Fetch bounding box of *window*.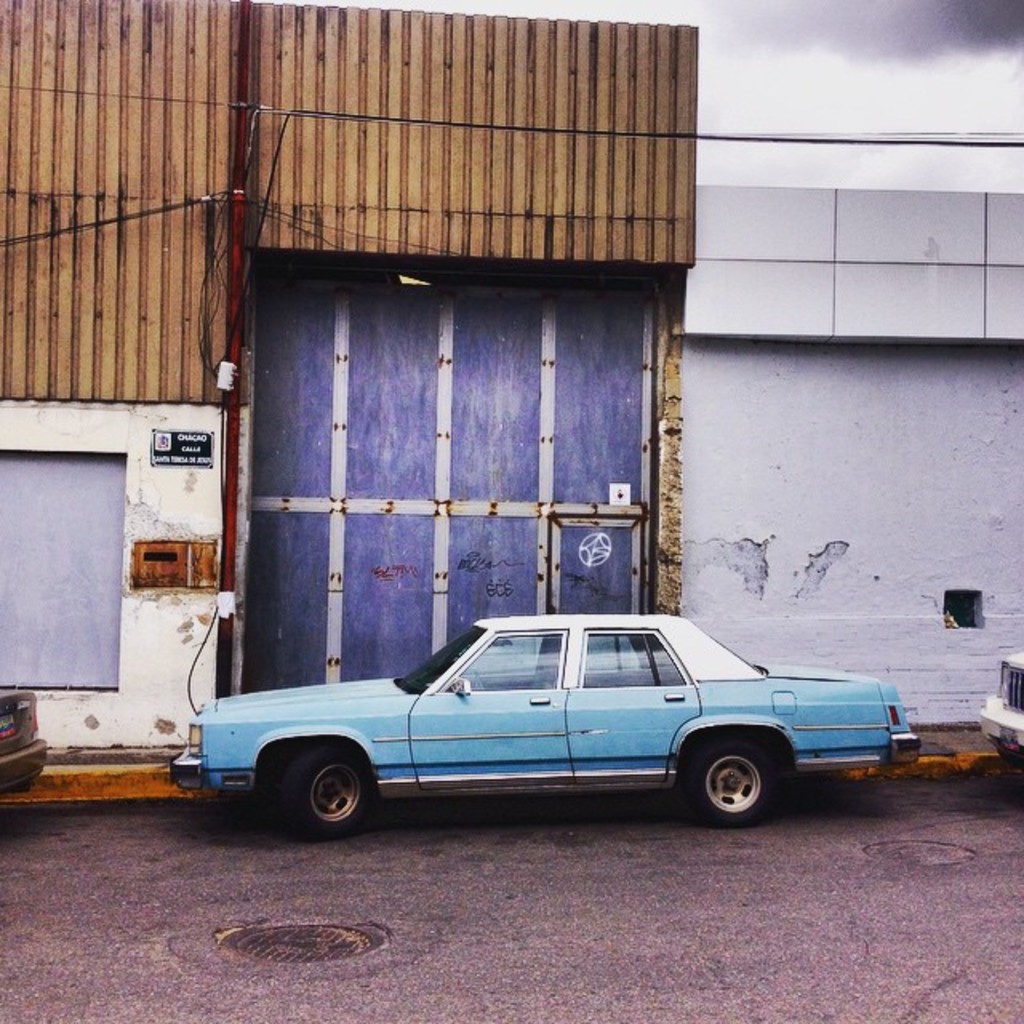
Bbox: pyautogui.locateOnScreen(582, 634, 693, 693).
